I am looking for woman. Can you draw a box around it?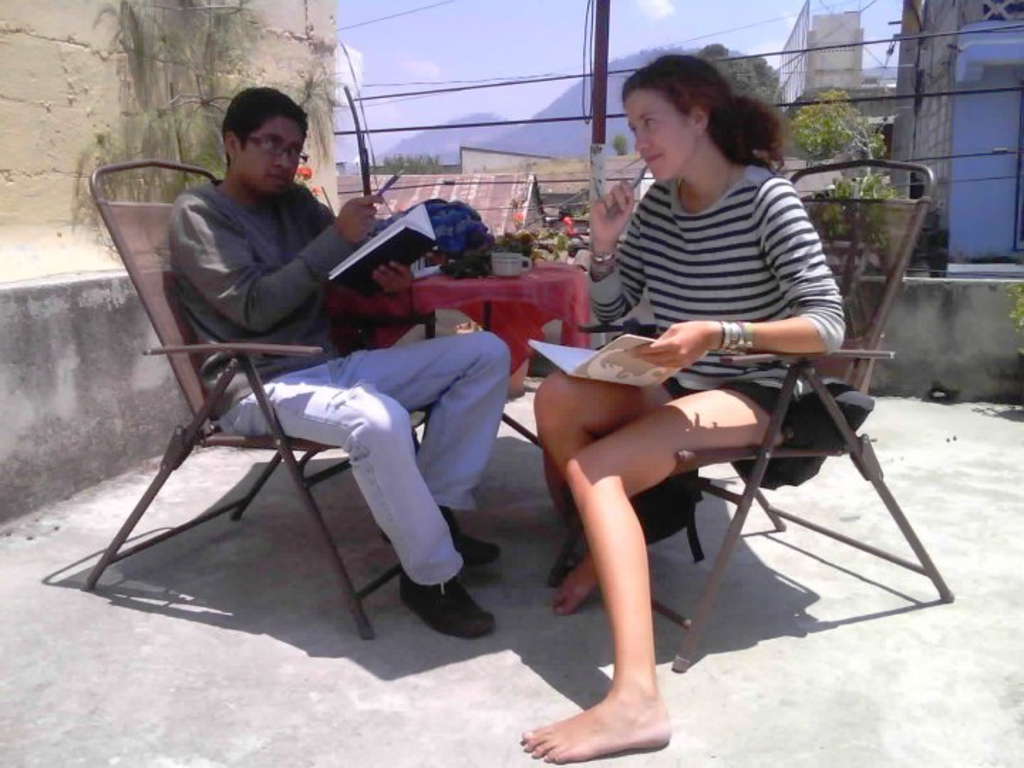
Sure, the bounding box is (560, 71, 858, 745).
